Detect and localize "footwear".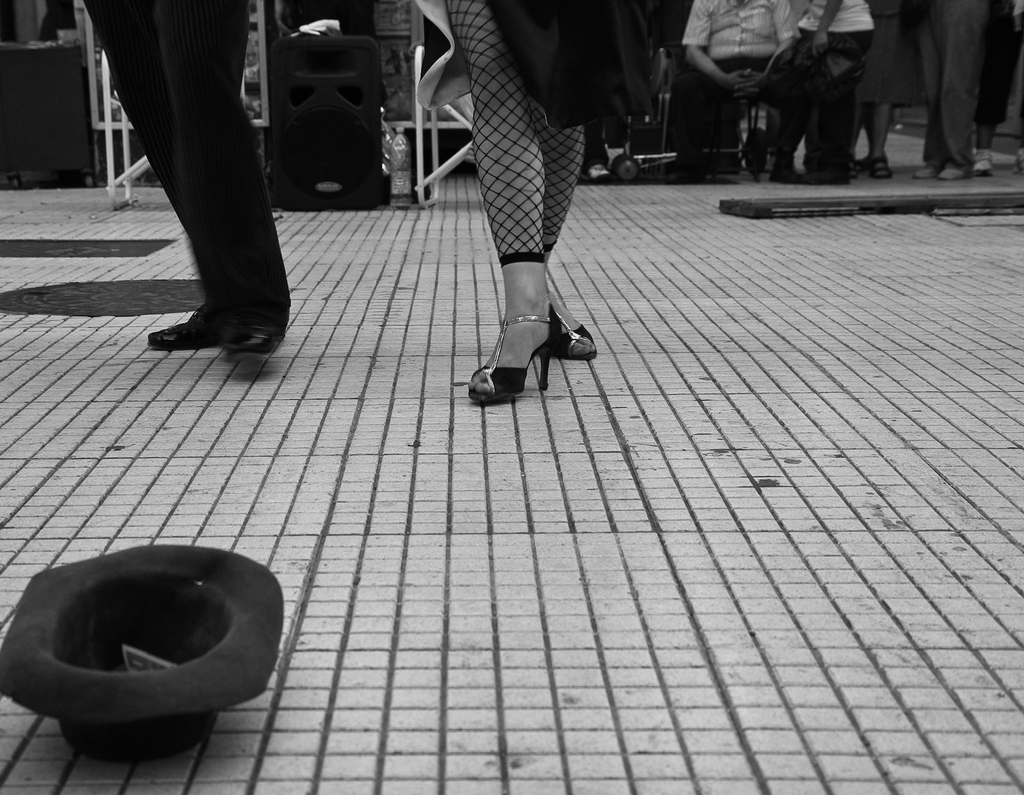
Localized at BBox(1012, 147, 1023, 173).
